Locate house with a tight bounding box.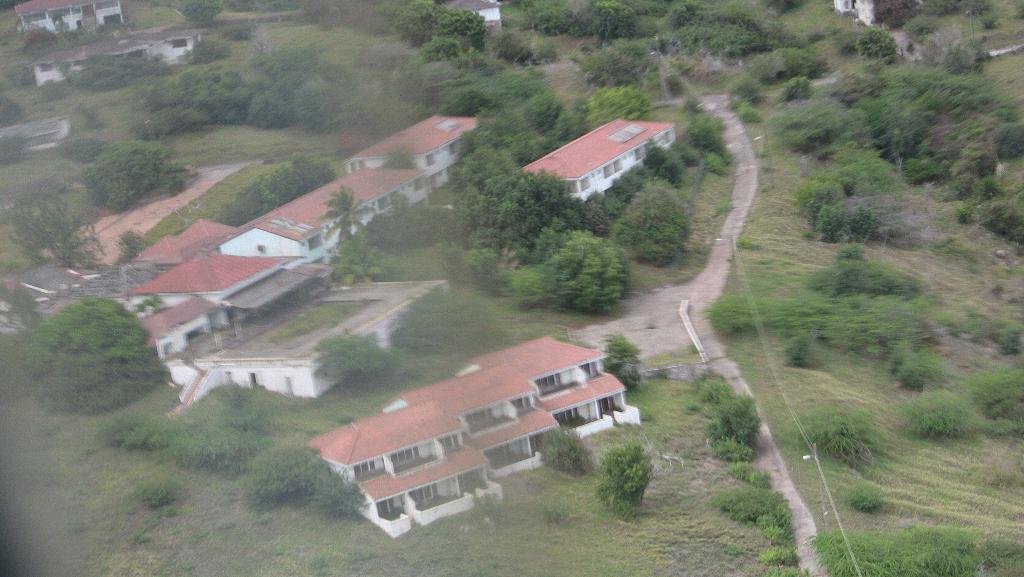
334:110:494:189.
